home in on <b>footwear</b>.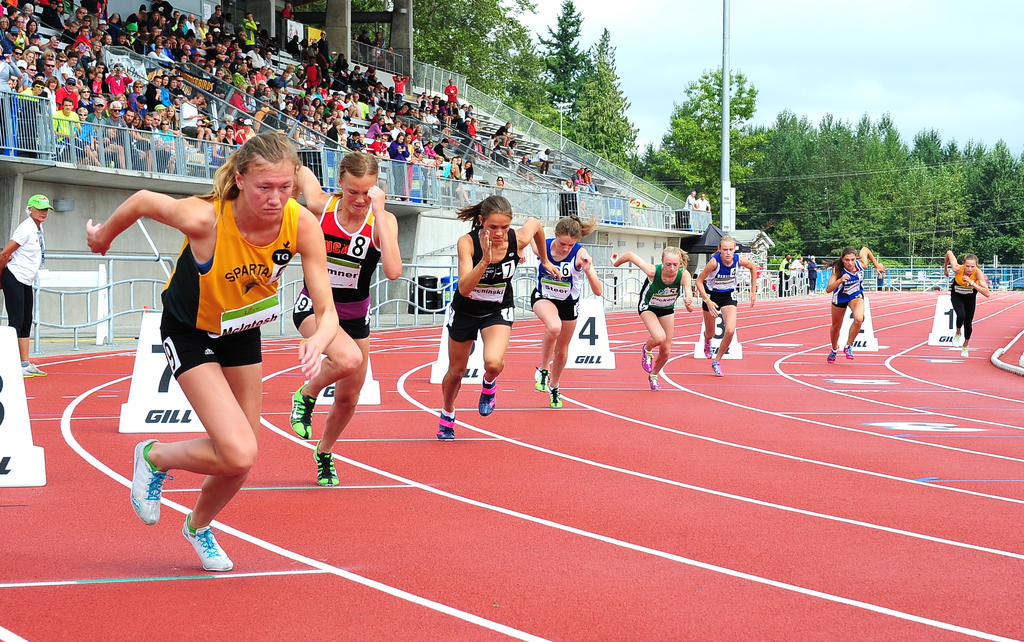
Homed in at <region>709, 360, 723, 378</region>.
